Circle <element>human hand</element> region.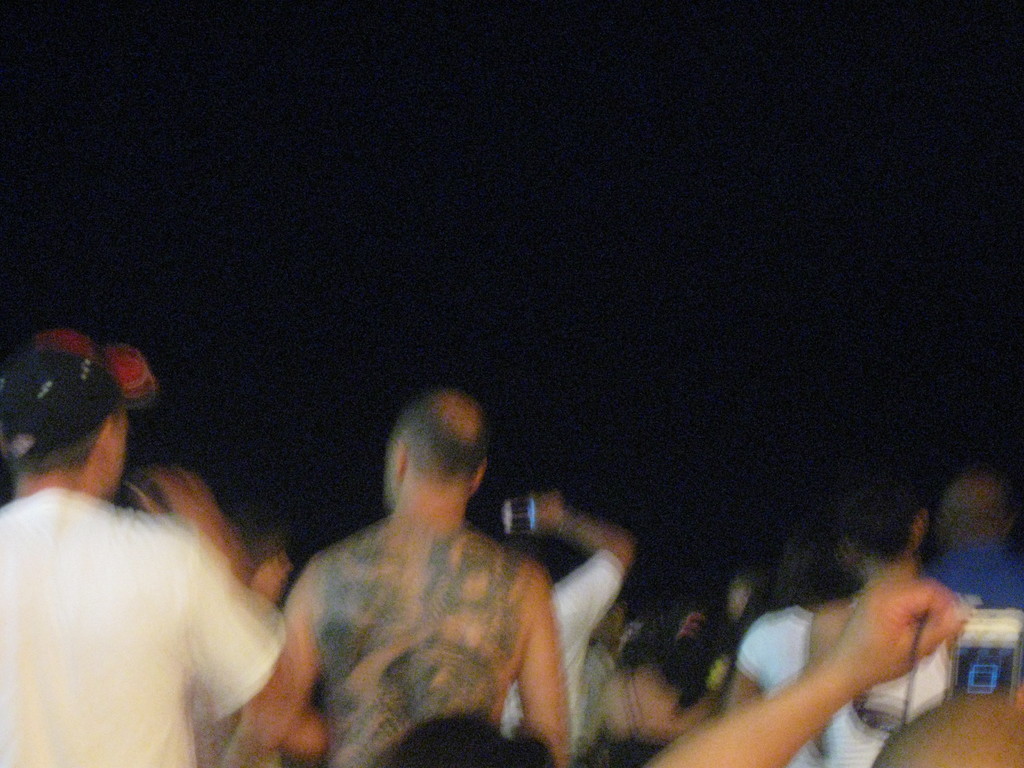
Region: locate(825, 574, 973, 692).
